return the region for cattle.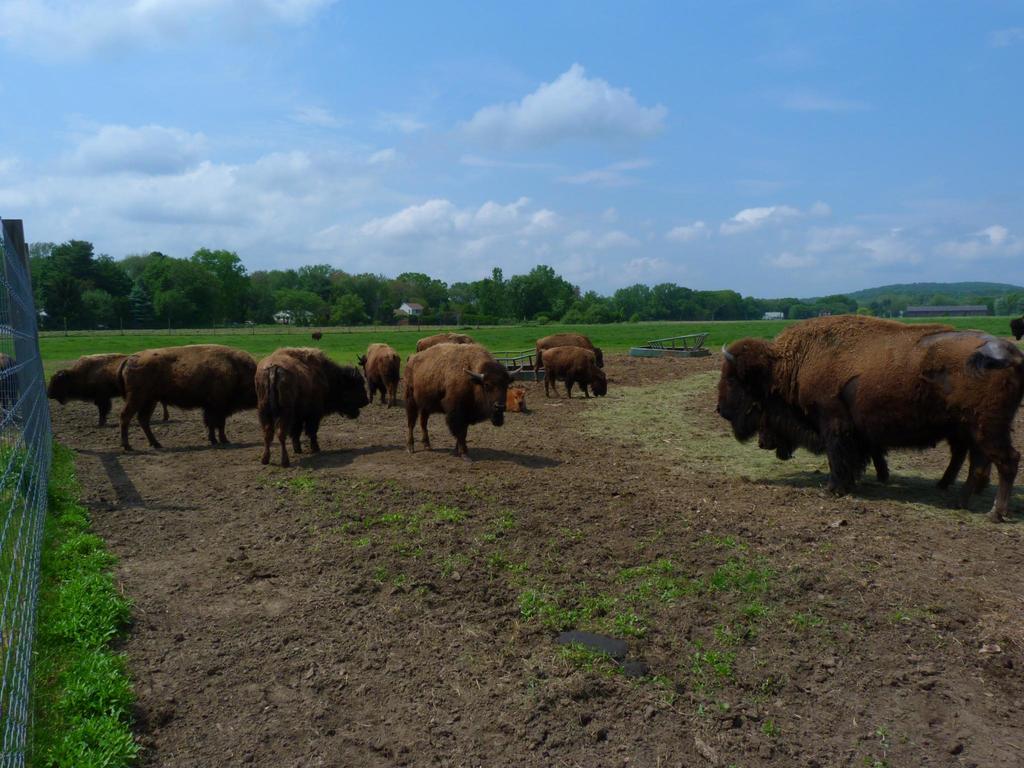
box=[415, 333, 475, 352].
